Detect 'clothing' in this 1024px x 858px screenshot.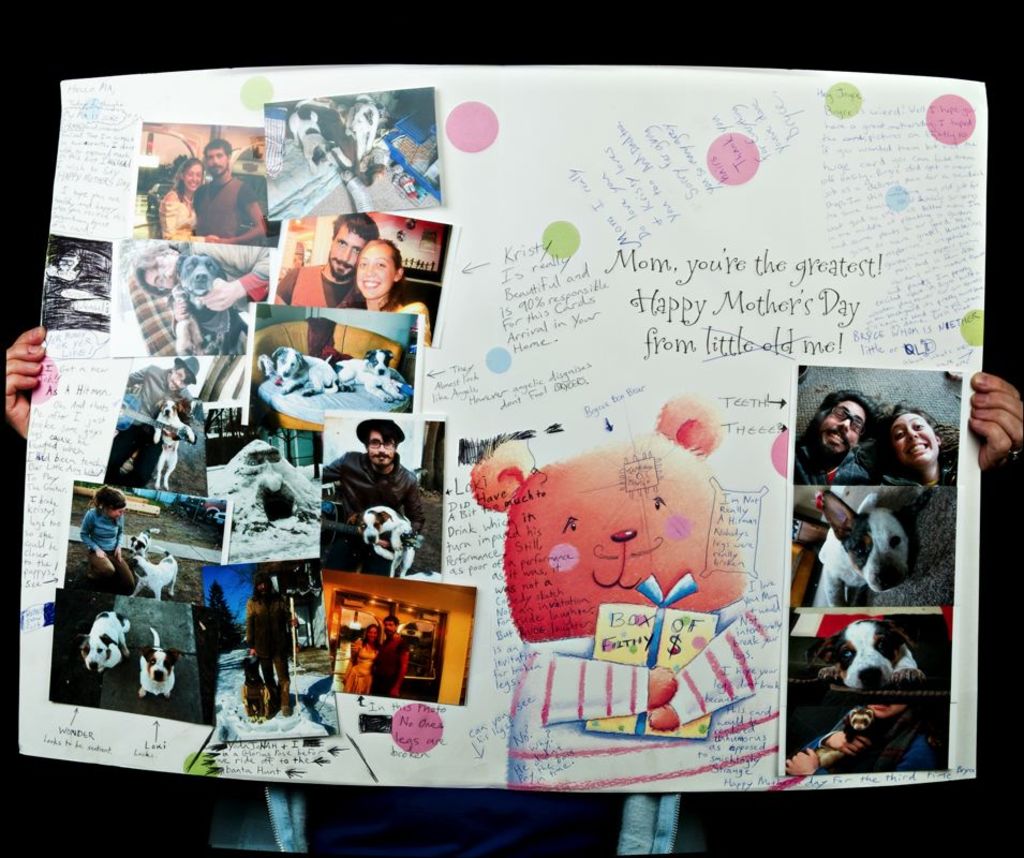
Detection: (left=158, top=188, right=196, bottom=235).
